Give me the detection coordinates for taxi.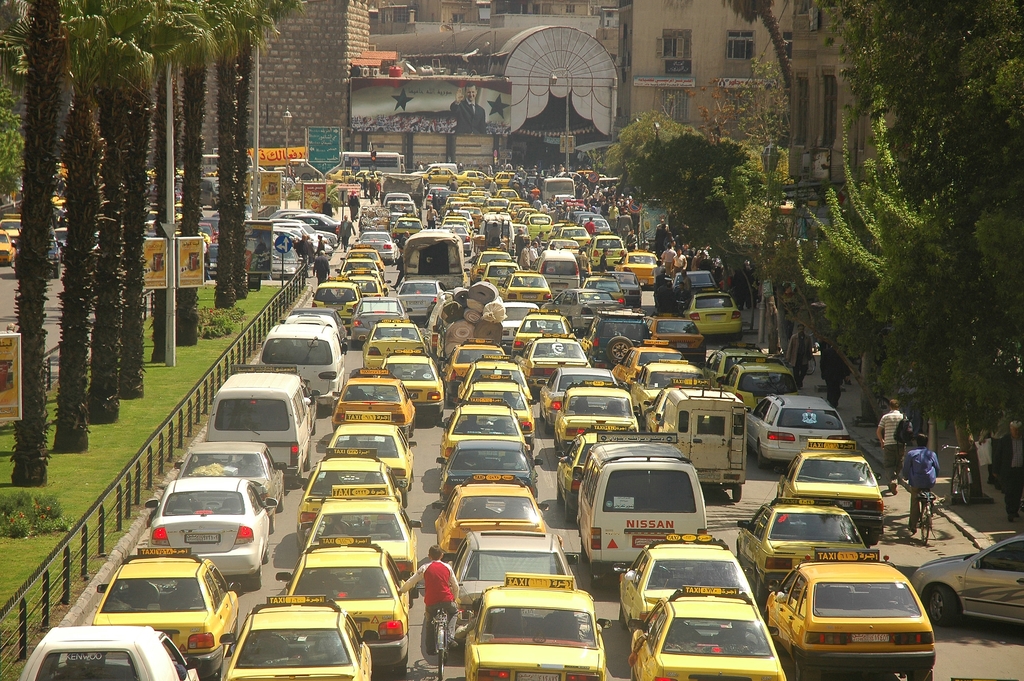
(x1=0, y1=213, x2=25, y2=242).
